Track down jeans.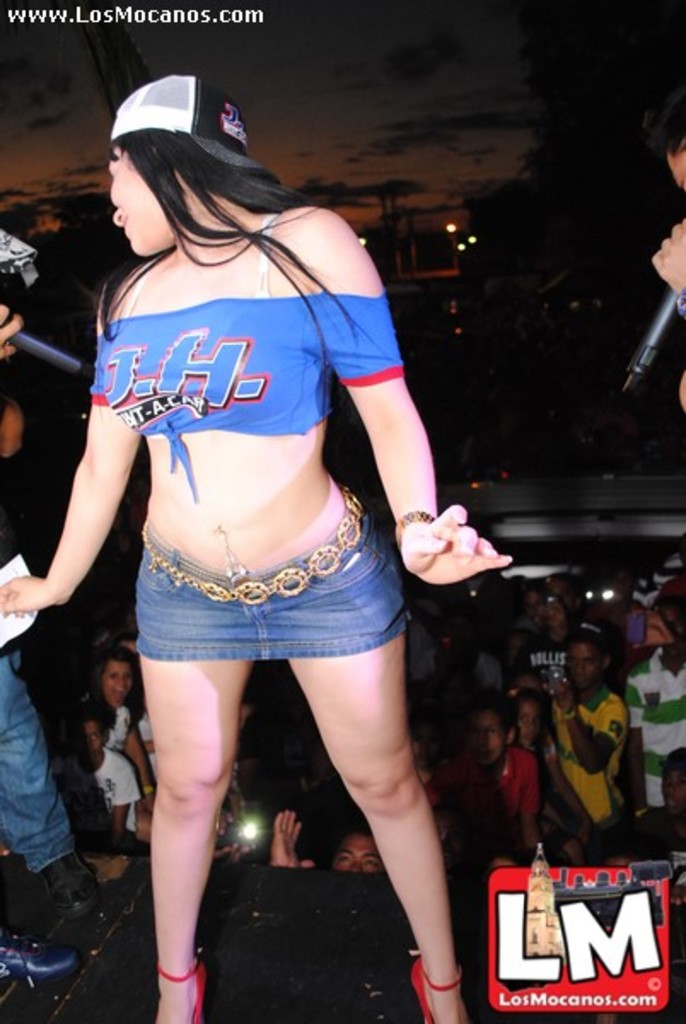
Tracked to {"x1": 128, "y1": 492, "x2": 420, "y2": 676}.
